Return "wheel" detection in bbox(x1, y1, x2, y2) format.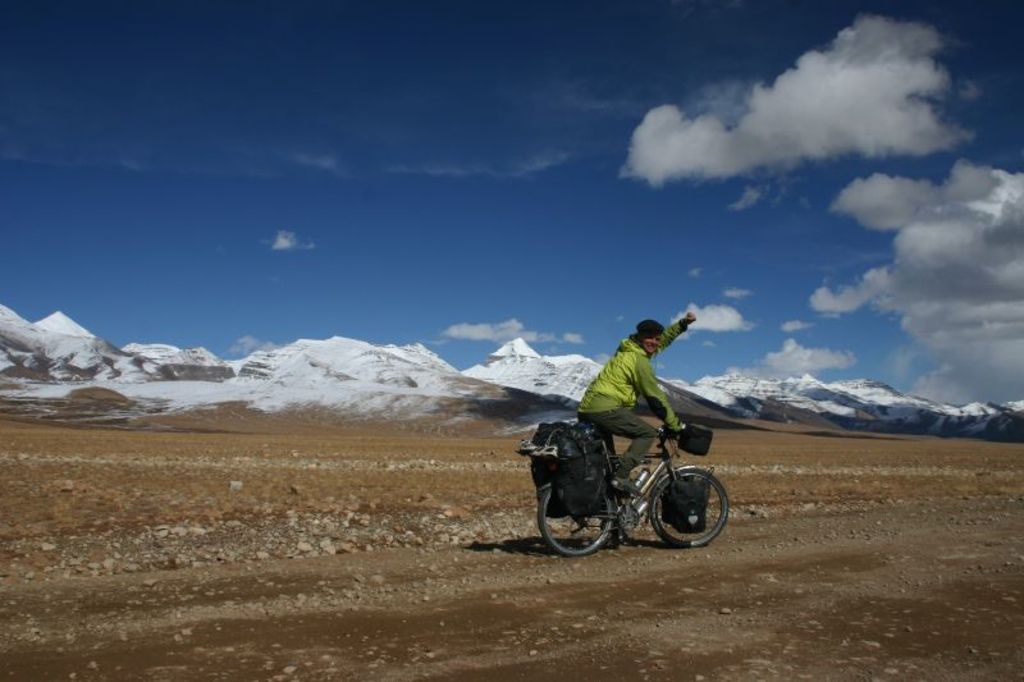
bbox(636, 479, 727, 551).
